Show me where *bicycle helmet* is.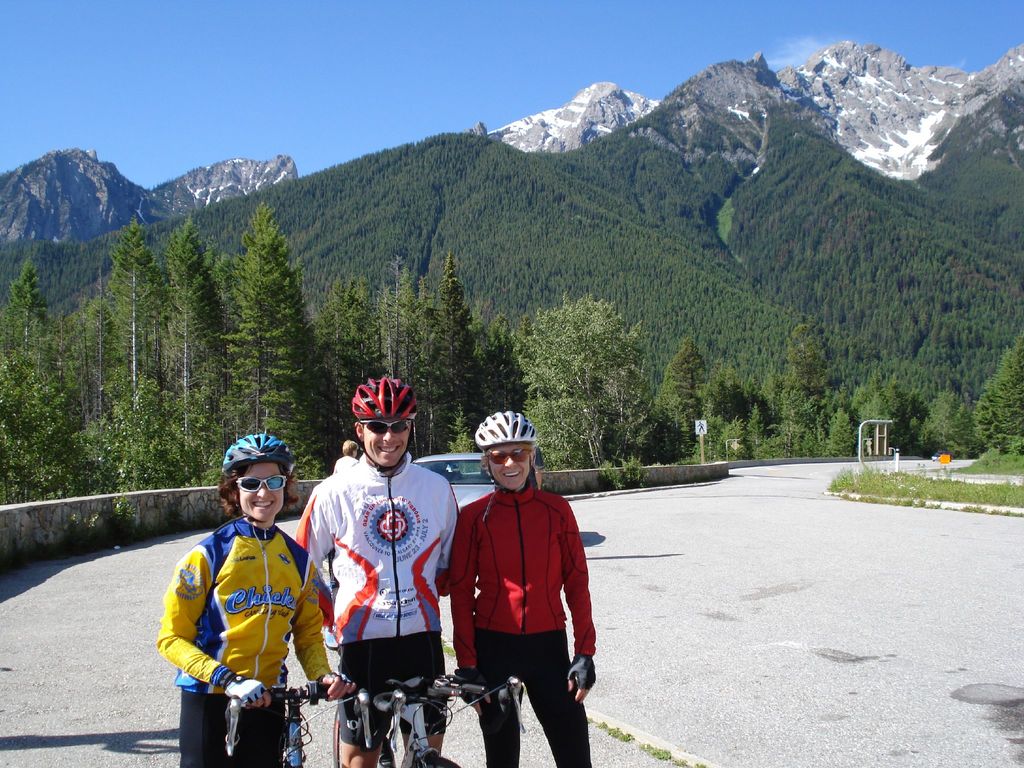
*bicycle helmet* is at left=354, top=372, right=415, bottom=415.
